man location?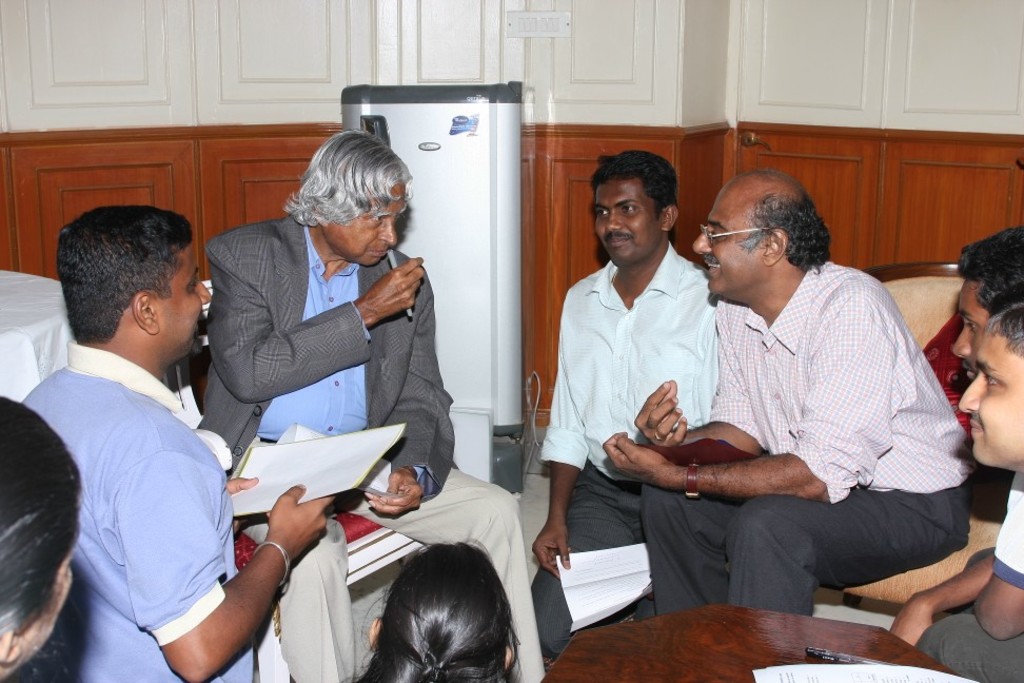
(200,135,455,509)
